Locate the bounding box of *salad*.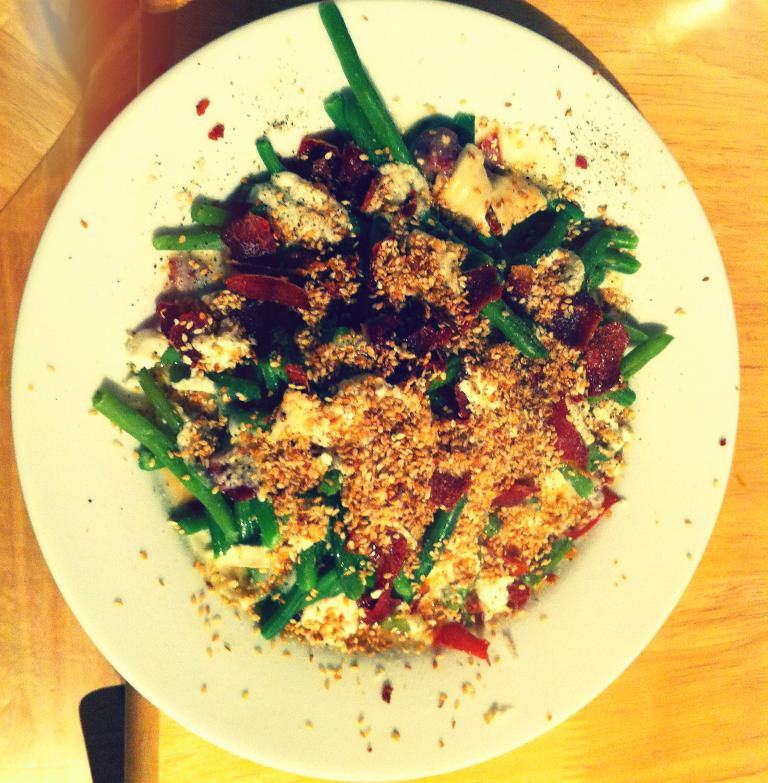
Bounding box: x1=87 y1=0 x2=675 y2=659.
